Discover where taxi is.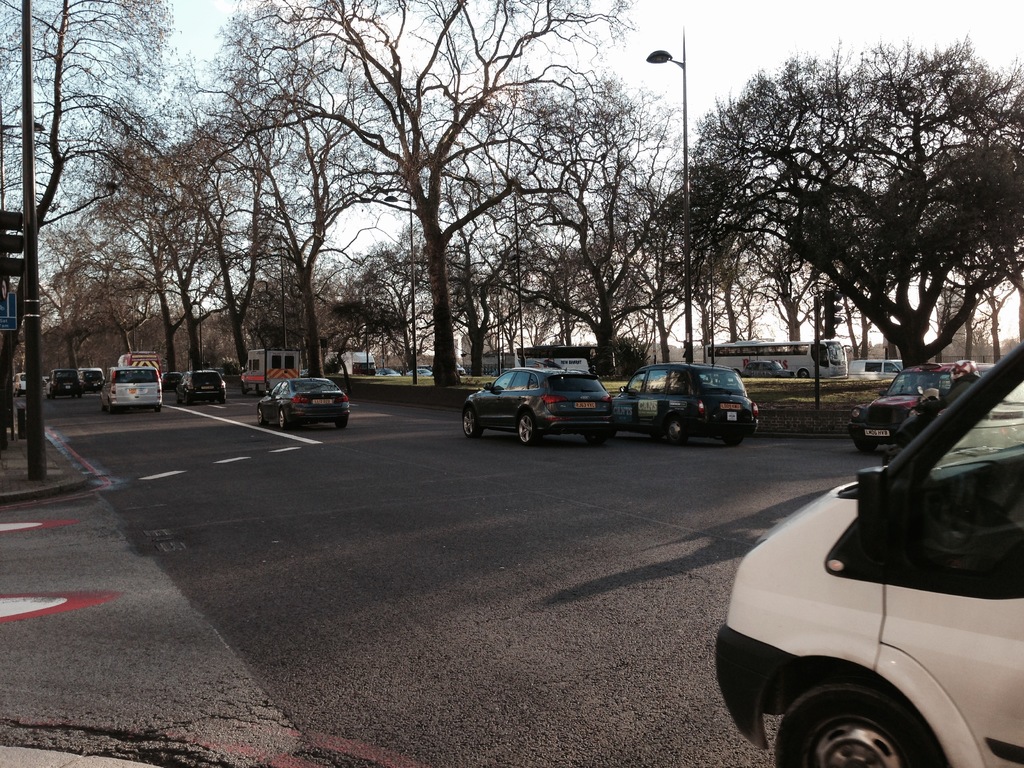
Discovered at detection(716, 341, 1023, 767).
